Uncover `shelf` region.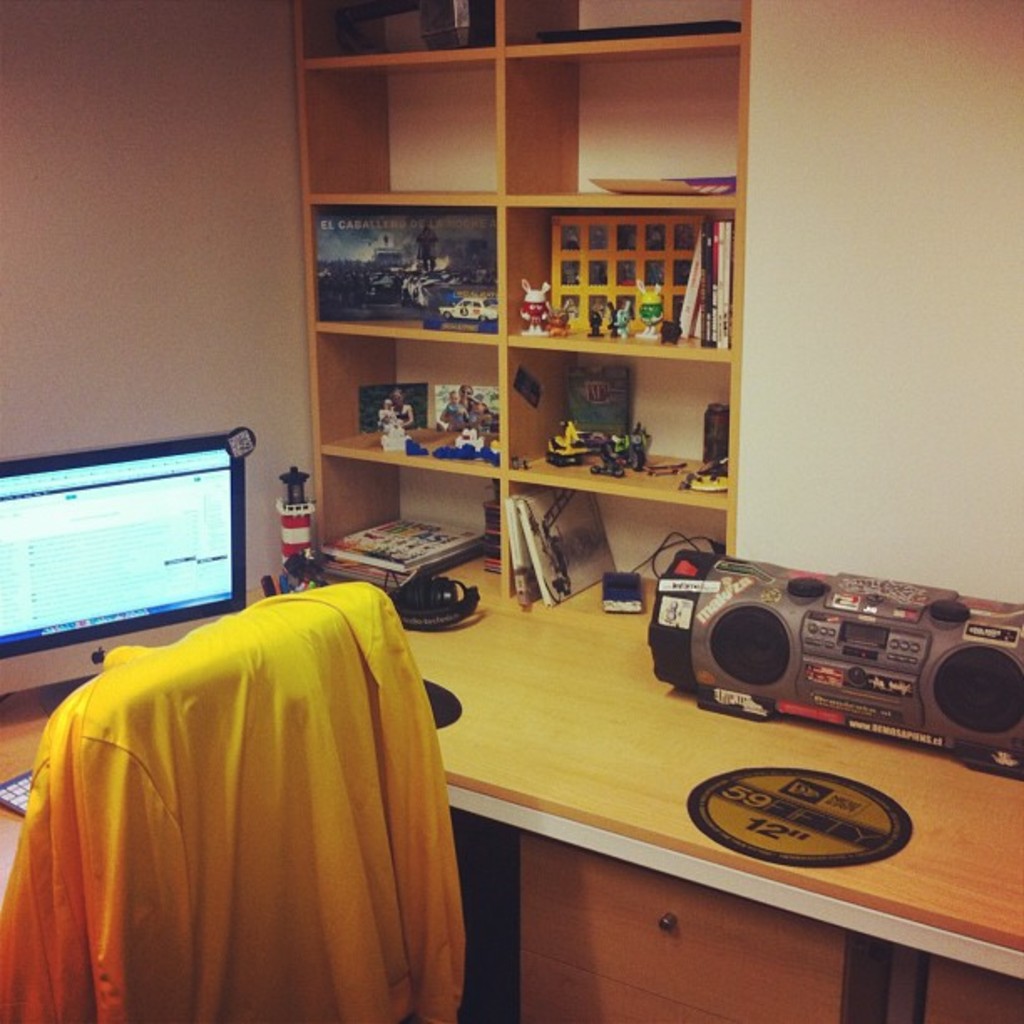
Uncovered: box(301, 38, 505, 201).
